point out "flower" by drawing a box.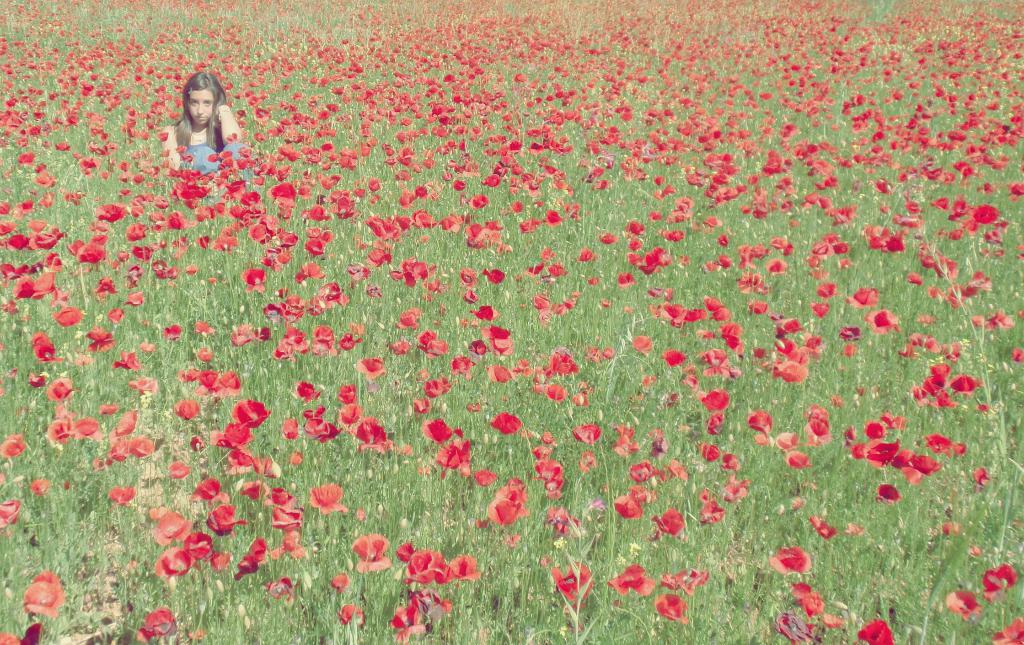
(left=482, top=489, right=541, bottom=550).
